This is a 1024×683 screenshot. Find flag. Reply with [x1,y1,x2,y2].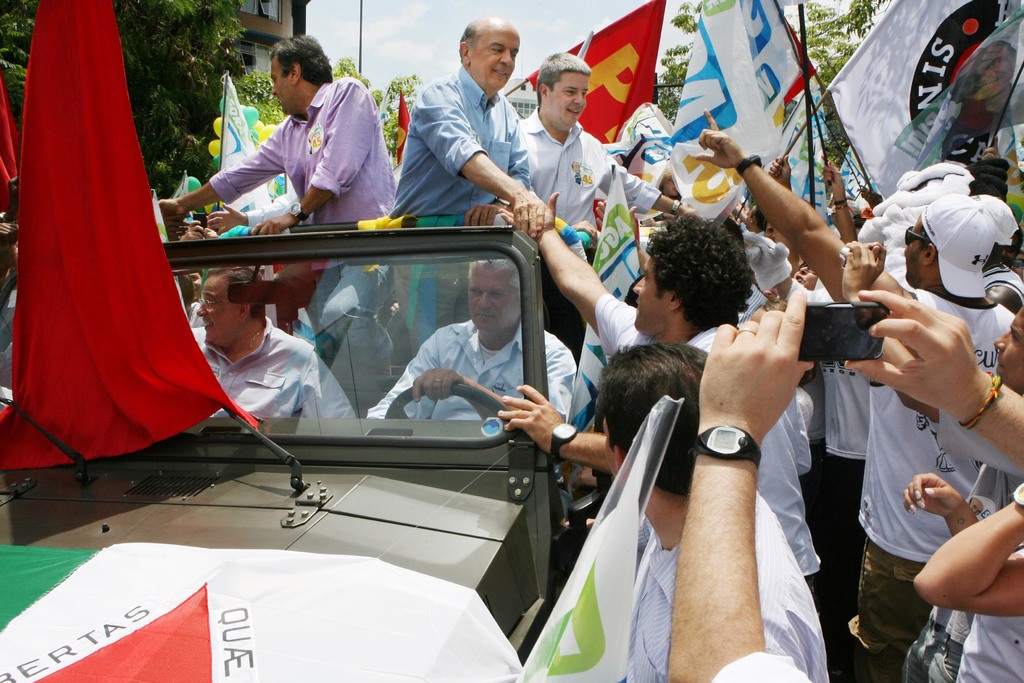
[218,65,268,217].
